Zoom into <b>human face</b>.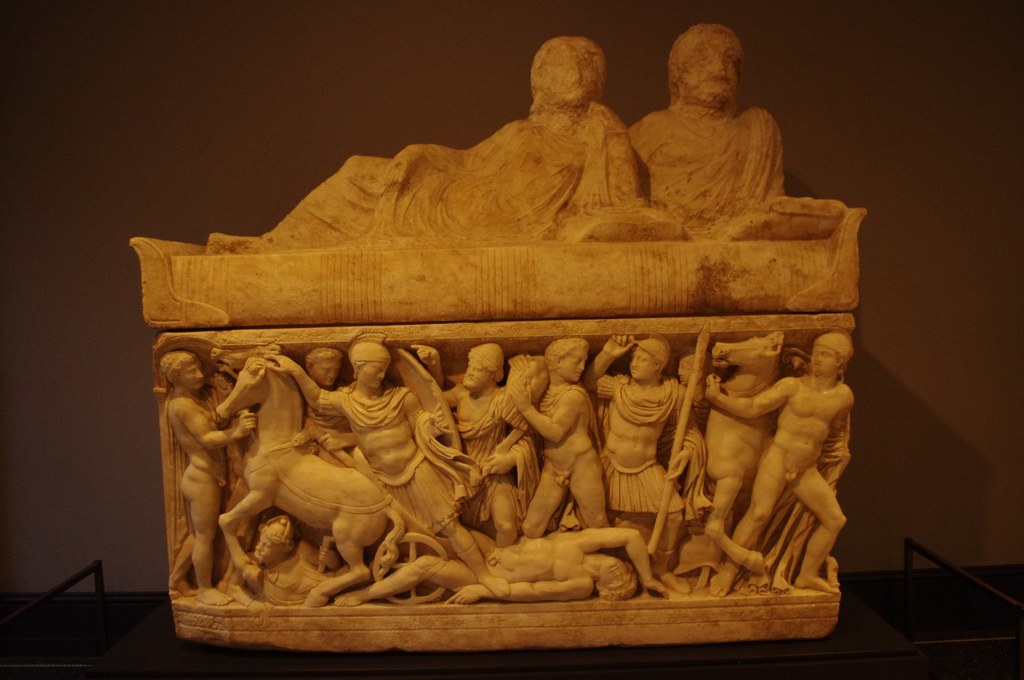
Zoom target: x1=600 y1=555 x2=628 y2=592.
